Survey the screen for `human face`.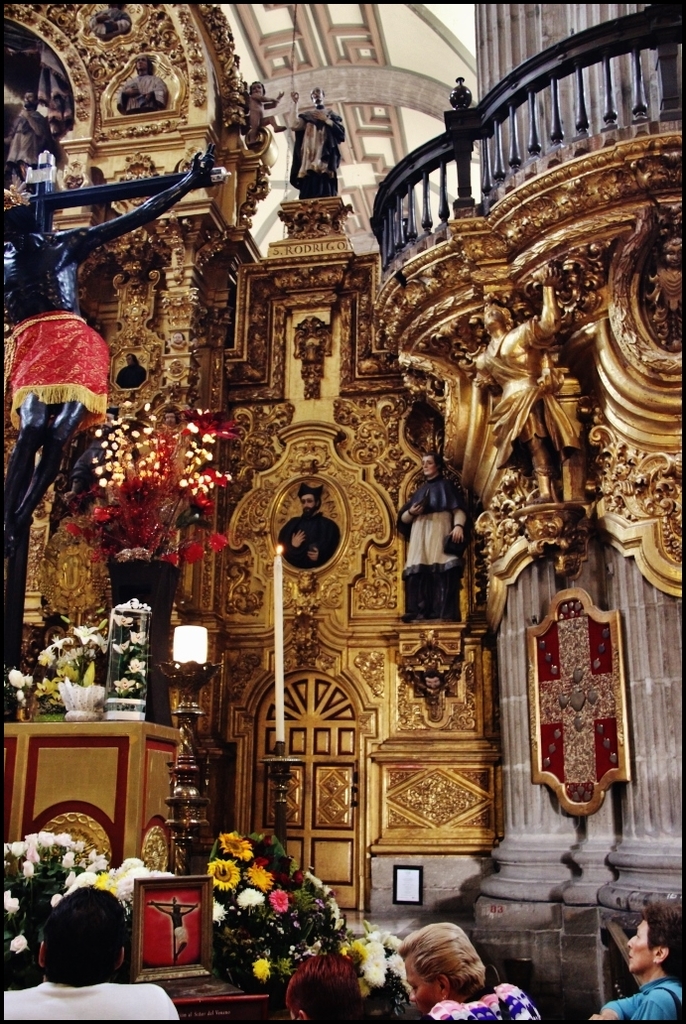
Survey found: [x1=421, y1=454, x2=439, y2=476].
